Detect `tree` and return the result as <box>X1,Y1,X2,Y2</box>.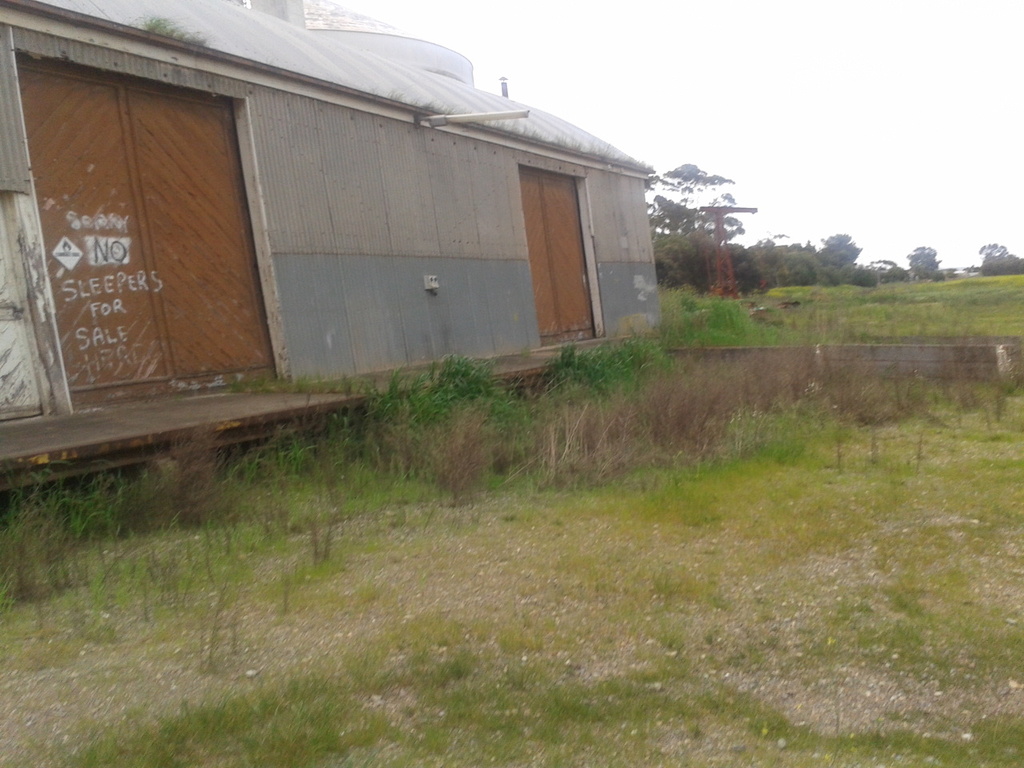
<box>977,238,1023,274</box>.
